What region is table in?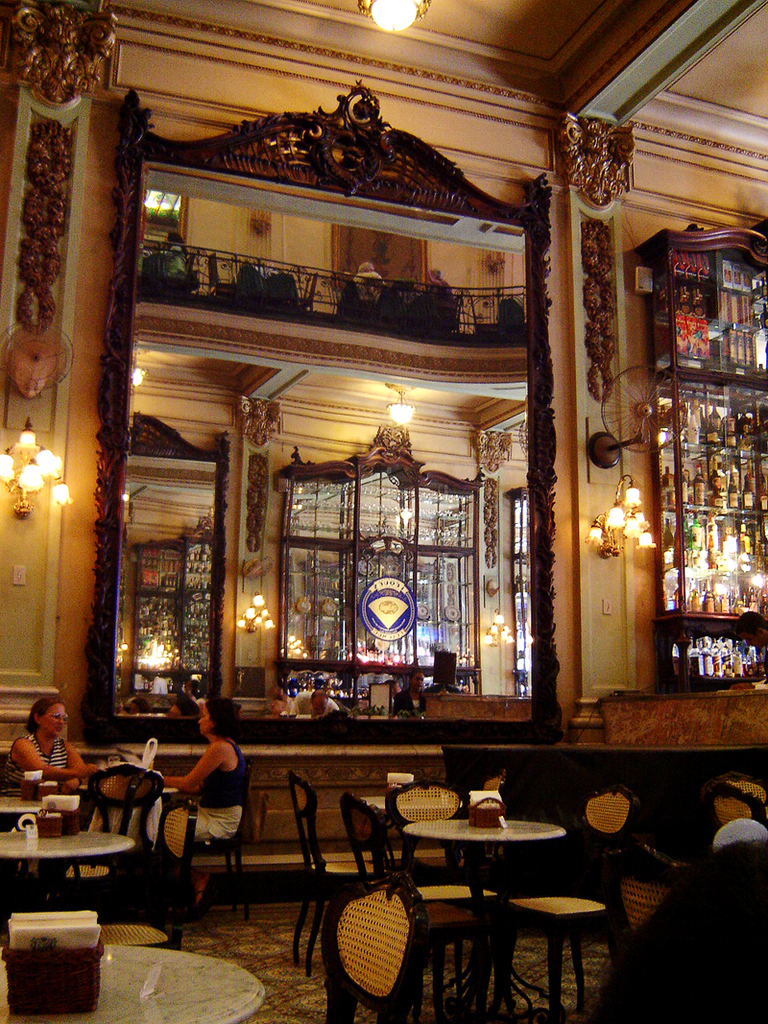
box=[0, 784, 56, 826].
